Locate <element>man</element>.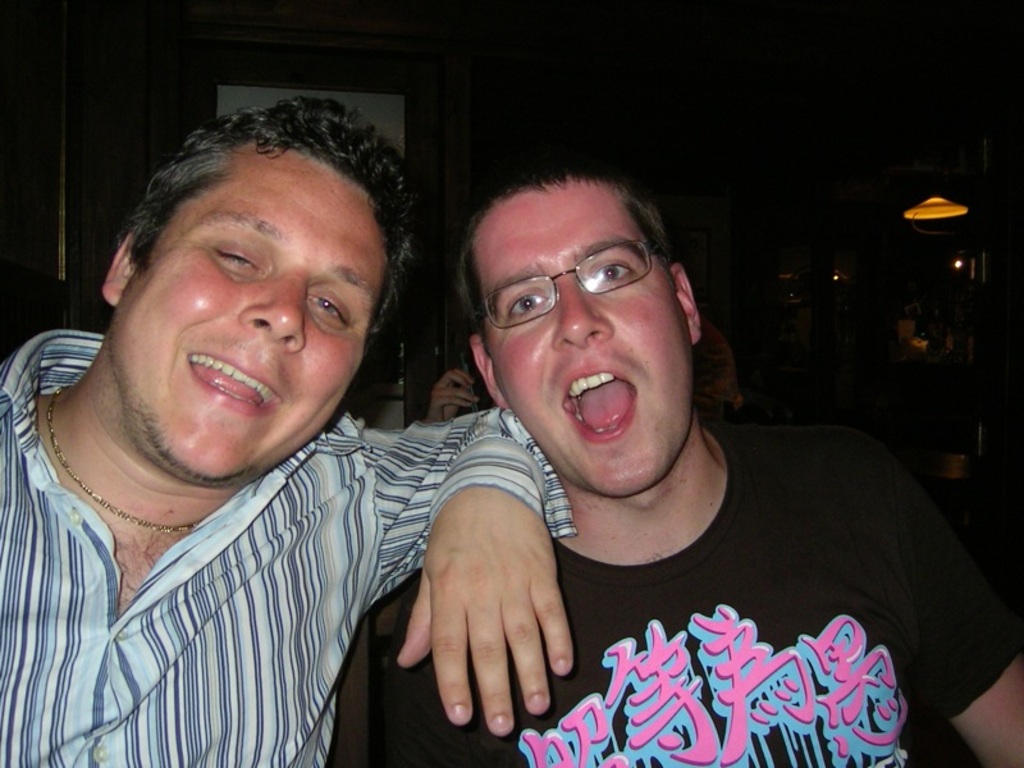
Bounding box: [left=0, top=91, right=577, bottom=767].
